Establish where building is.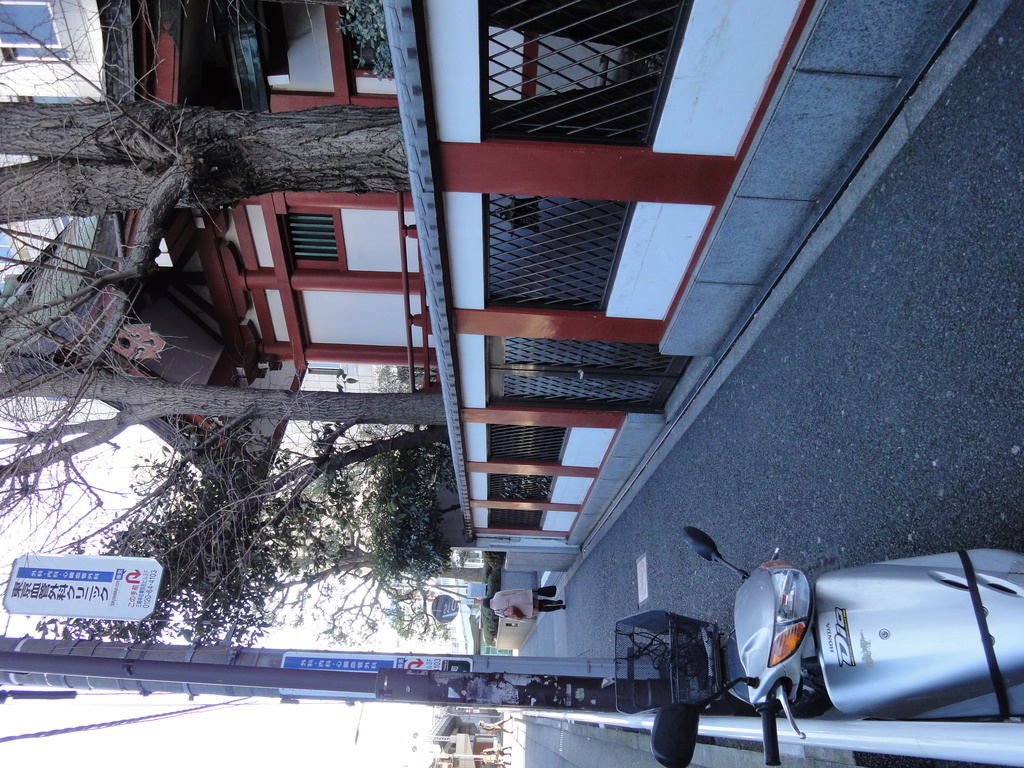
Established at bbox(0, 0, 816, 575).
